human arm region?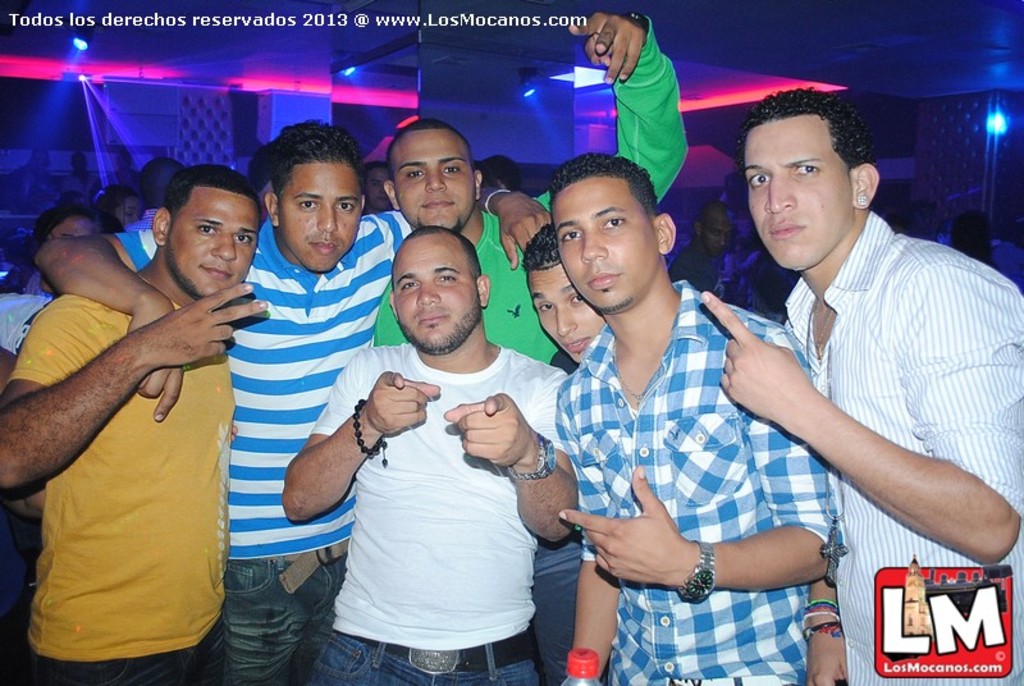
left=434, top=357, right=590, bottom=550
